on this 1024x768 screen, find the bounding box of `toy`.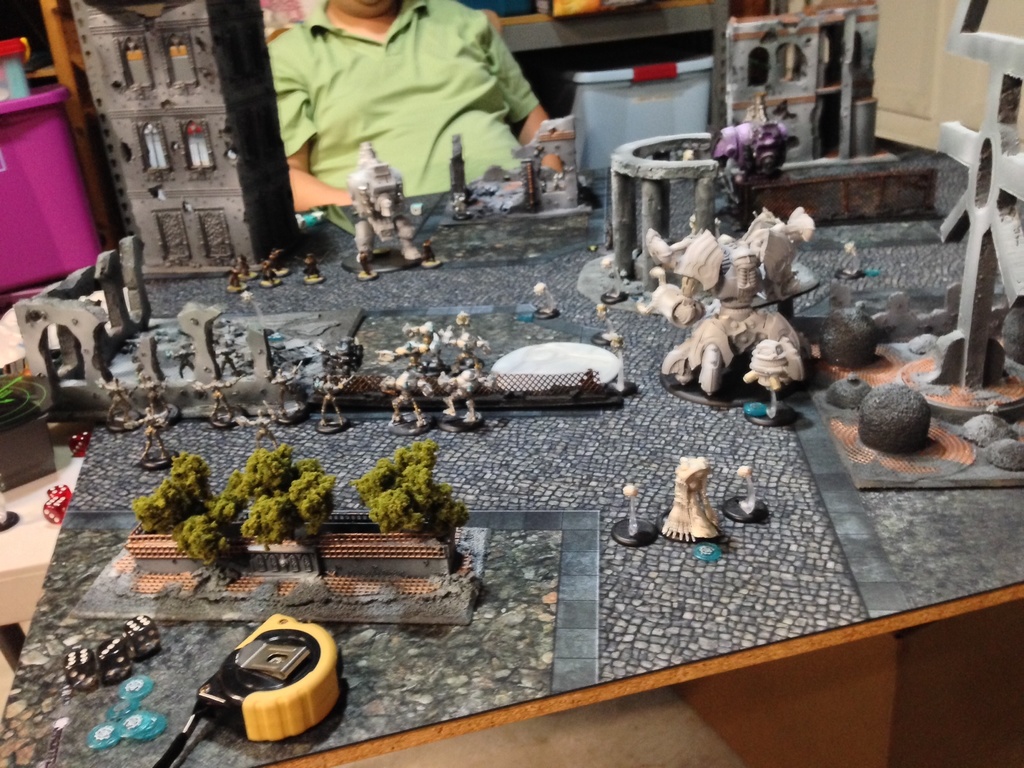
Bounding box: <box>348,138,435,278</box>.
